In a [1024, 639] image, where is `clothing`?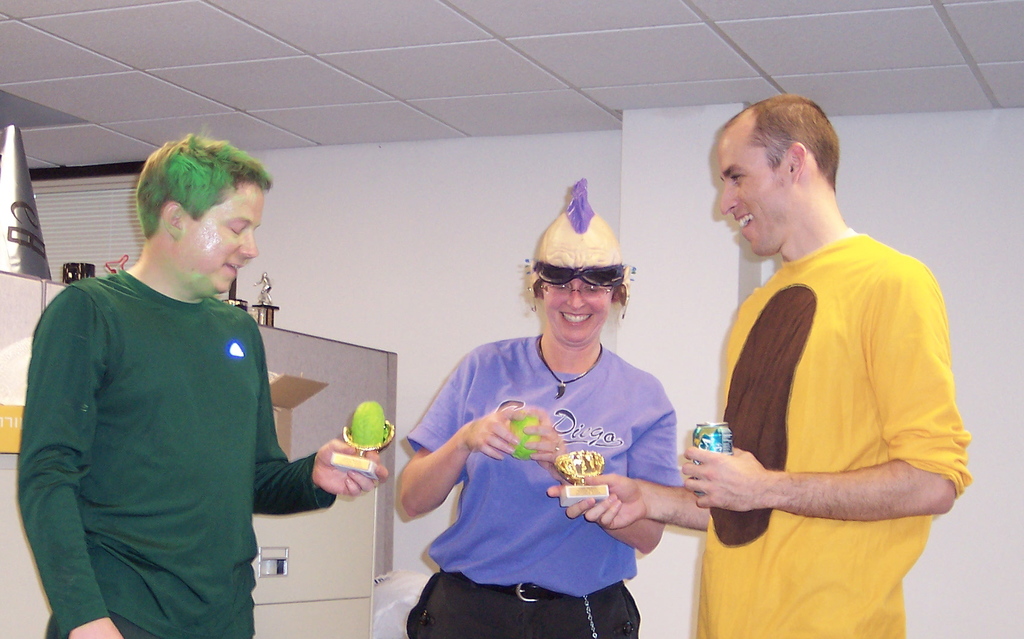
box(692, 237, 970, 638).
